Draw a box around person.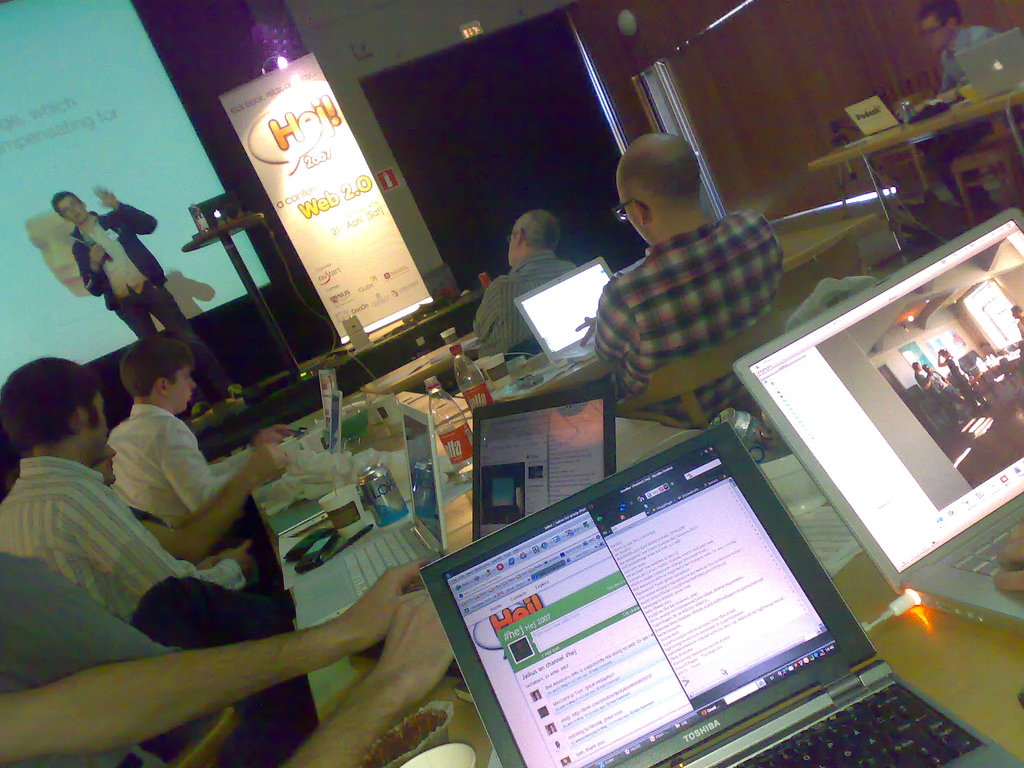
(581, 120, 796, 447).
